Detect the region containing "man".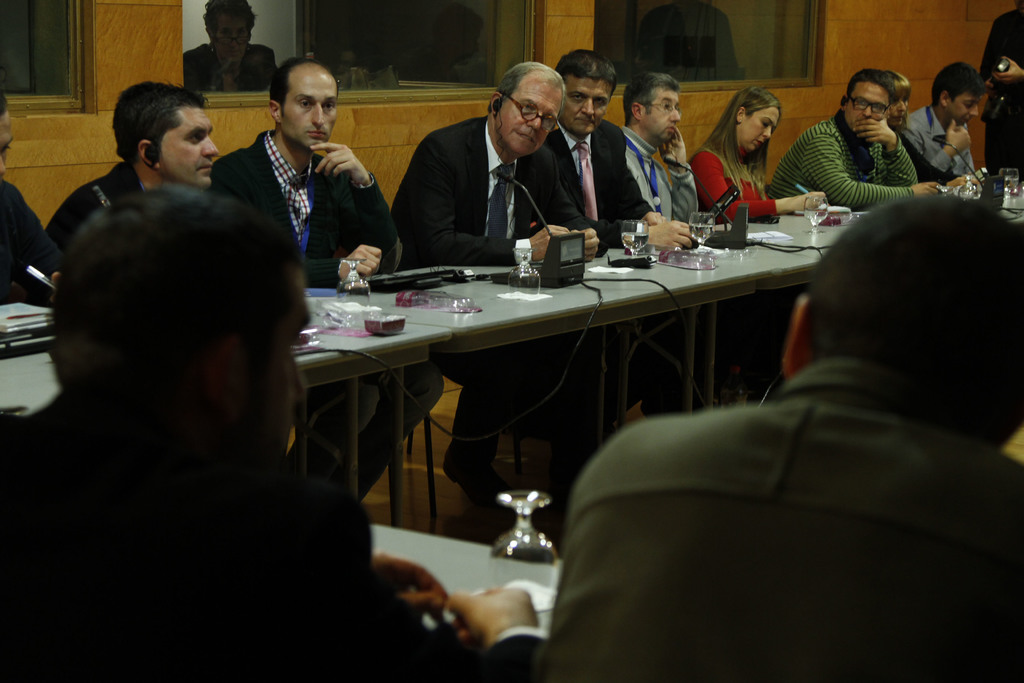
pyautogui.locateOnScreen(213, 60, 447, 508).
